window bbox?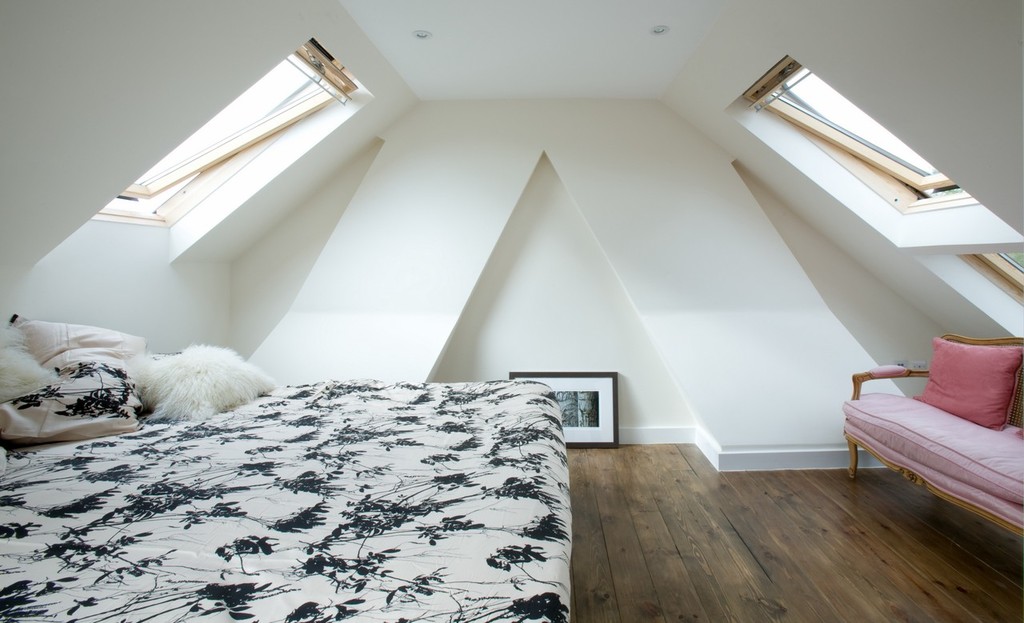
box=[975, 254, 1023, 293]
